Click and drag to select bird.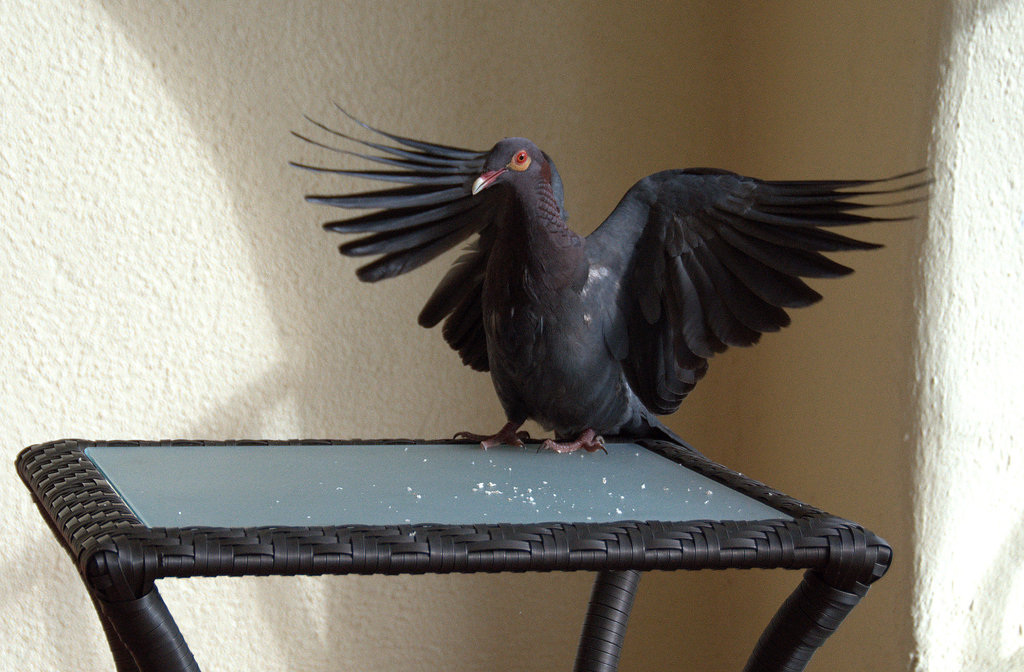
Selection: bbox=[285, 97, 941, 450].
